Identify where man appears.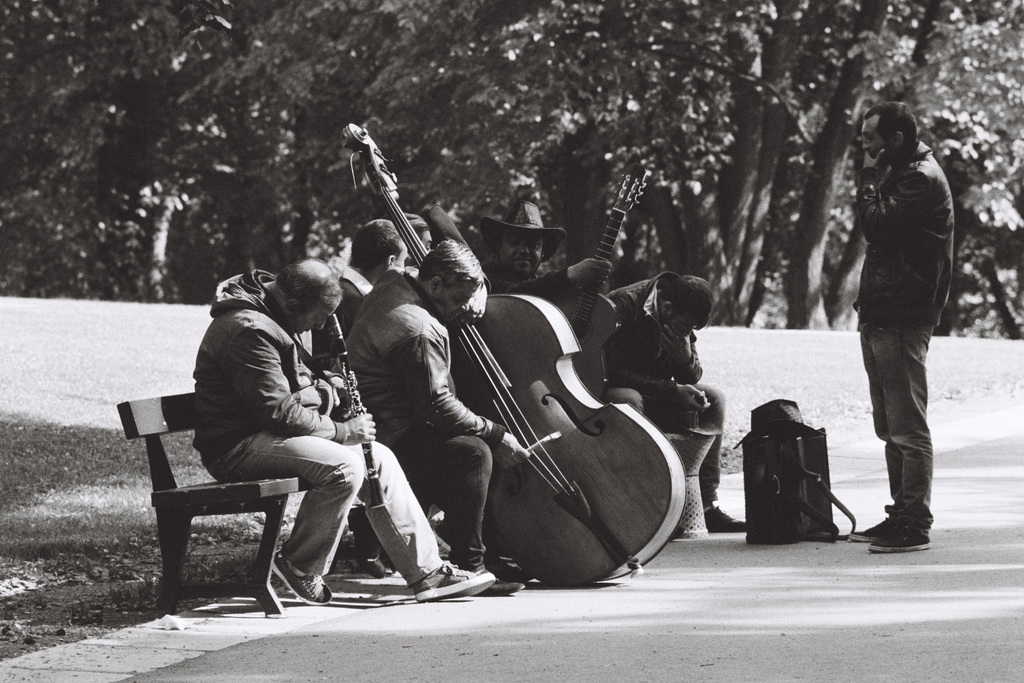
Appears at region(602, 268, 749, 534).
